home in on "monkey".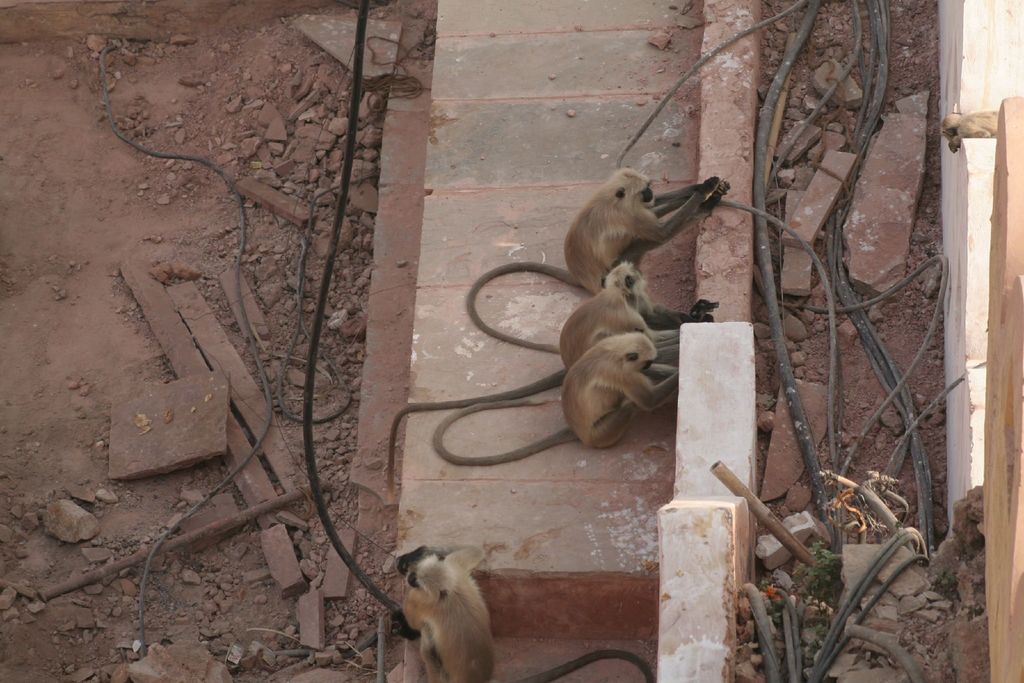
Homed in at BBox(381, 263, 719, 478).
